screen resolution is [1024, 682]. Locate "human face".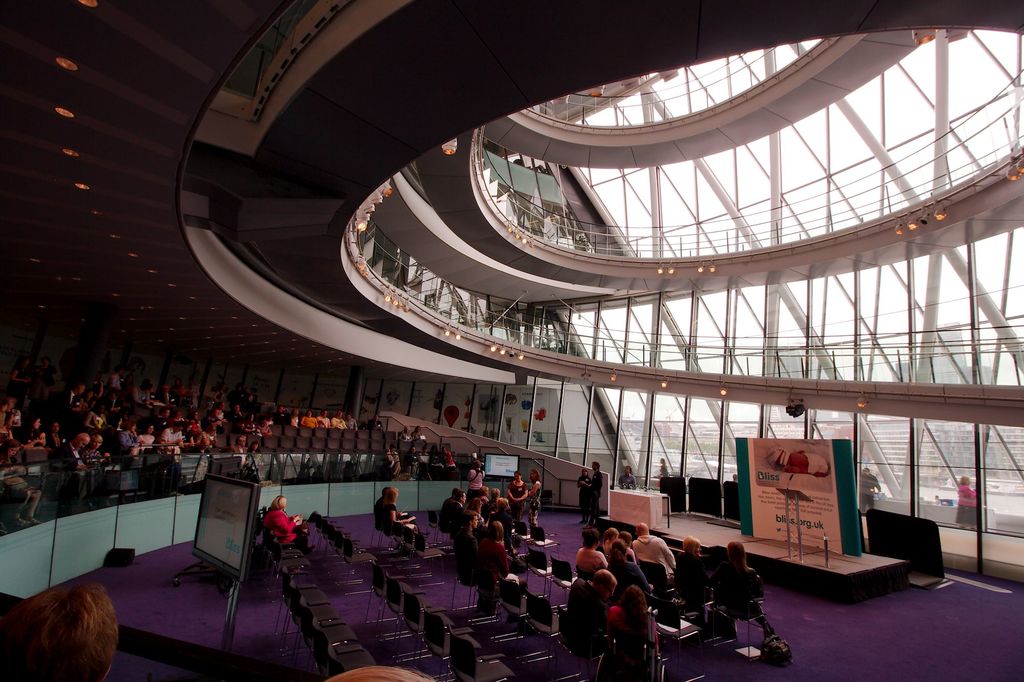
l=7, t=446, r=18, b=457.
